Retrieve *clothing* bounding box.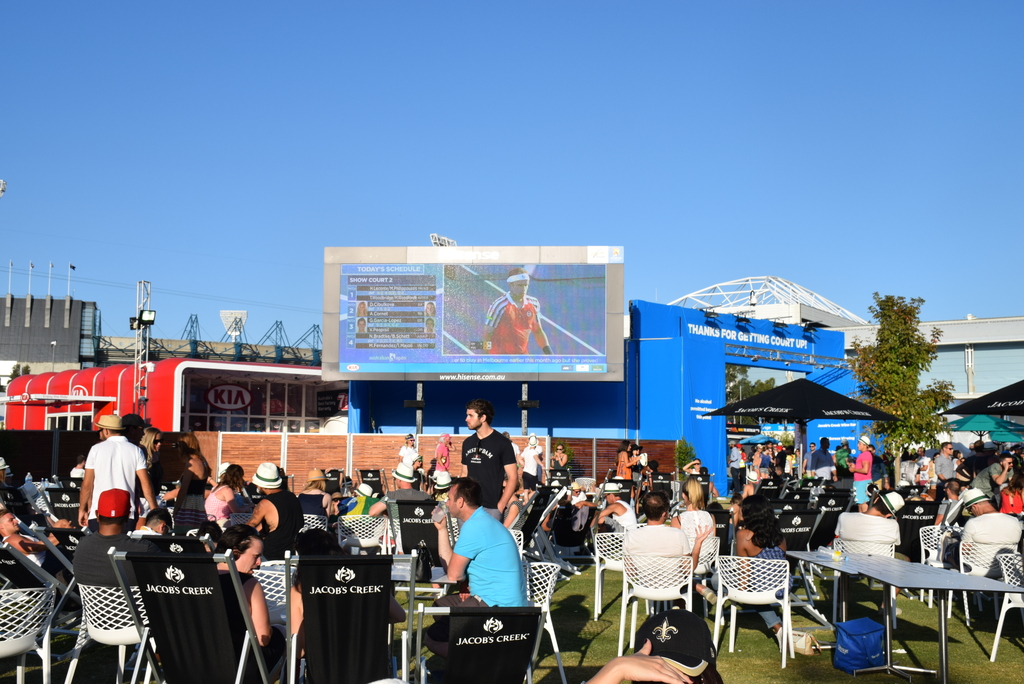
Bounding box: <box>615,452,626,477</box>.
